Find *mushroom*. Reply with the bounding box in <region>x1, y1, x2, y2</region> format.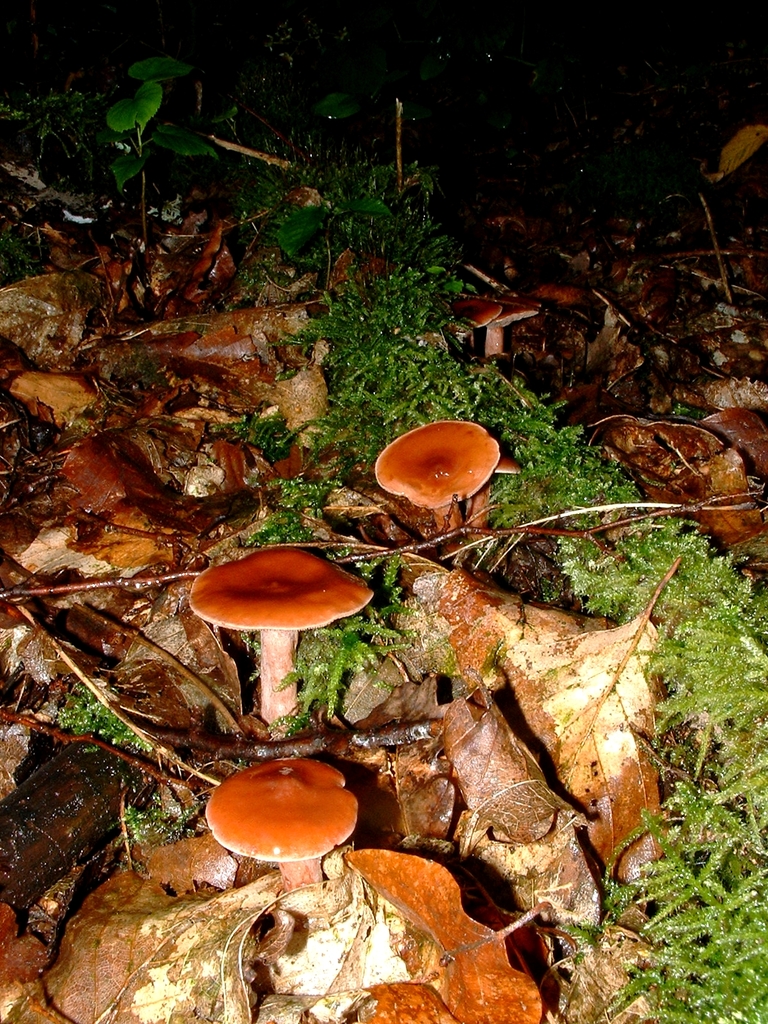
<region>205, 755, 360, 889</region>.
